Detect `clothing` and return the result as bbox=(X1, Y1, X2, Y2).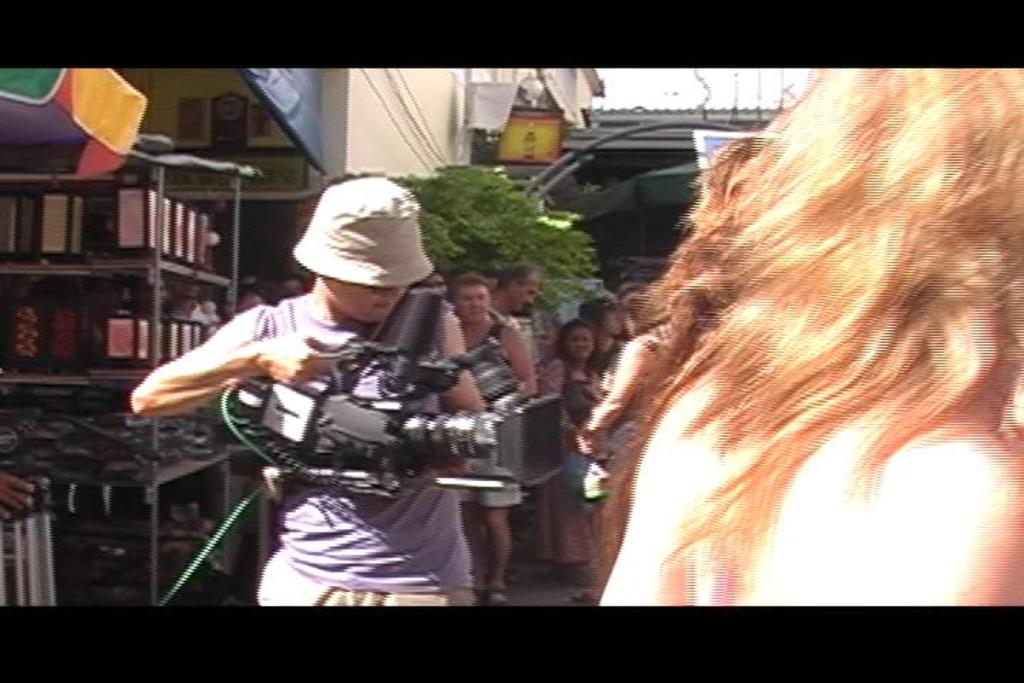
bbox=(449, 309, 539, 526).
